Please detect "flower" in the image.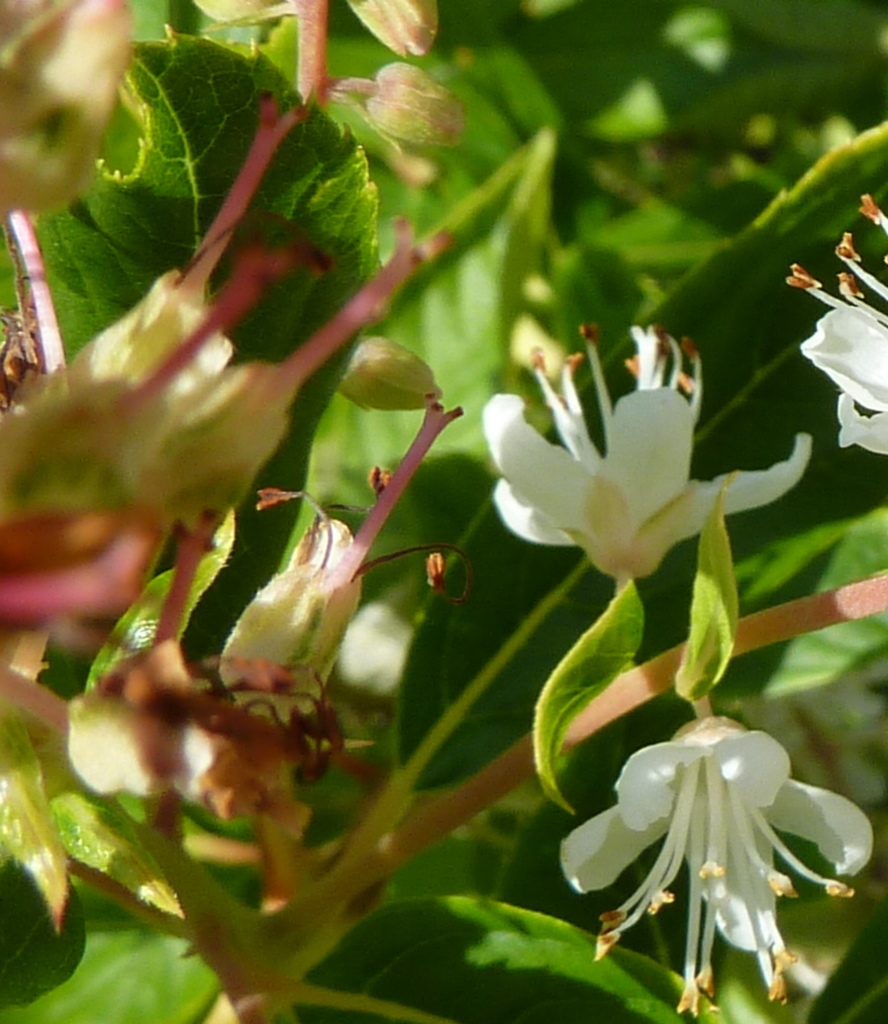
(x1=588, y1=711, x2=838, y2=960).
